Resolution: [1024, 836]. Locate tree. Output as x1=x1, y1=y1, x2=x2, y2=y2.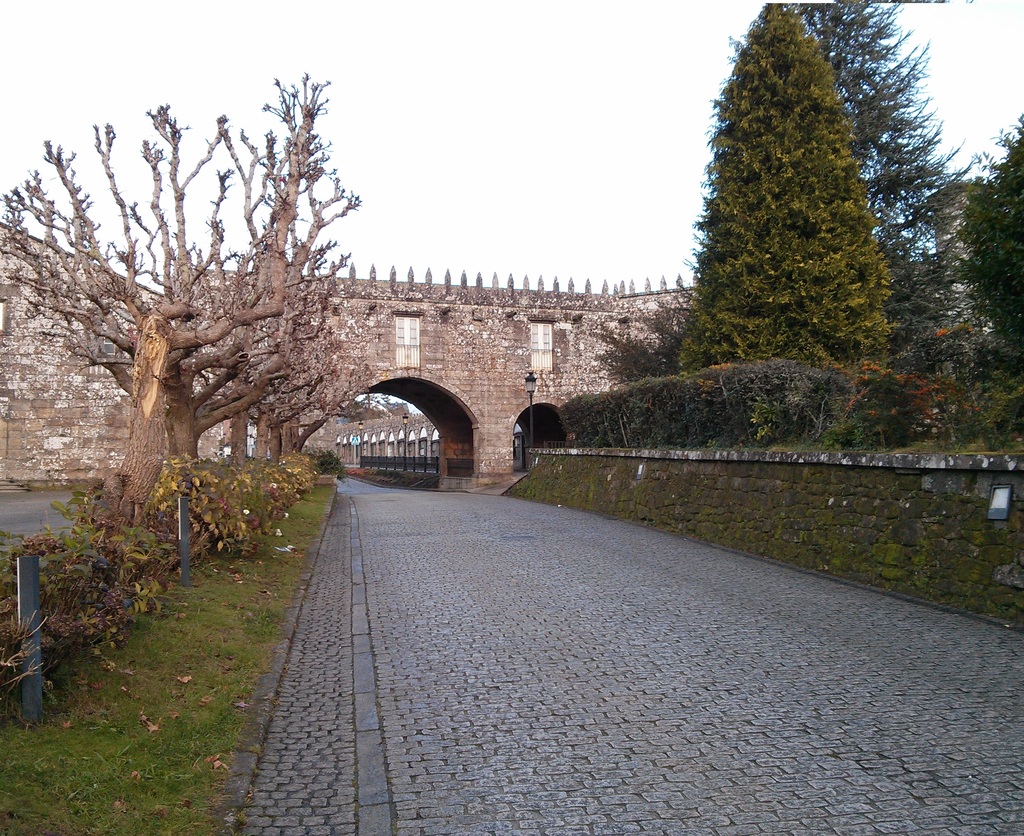
x1=955, y1=117, x2=1023, y2=366.
